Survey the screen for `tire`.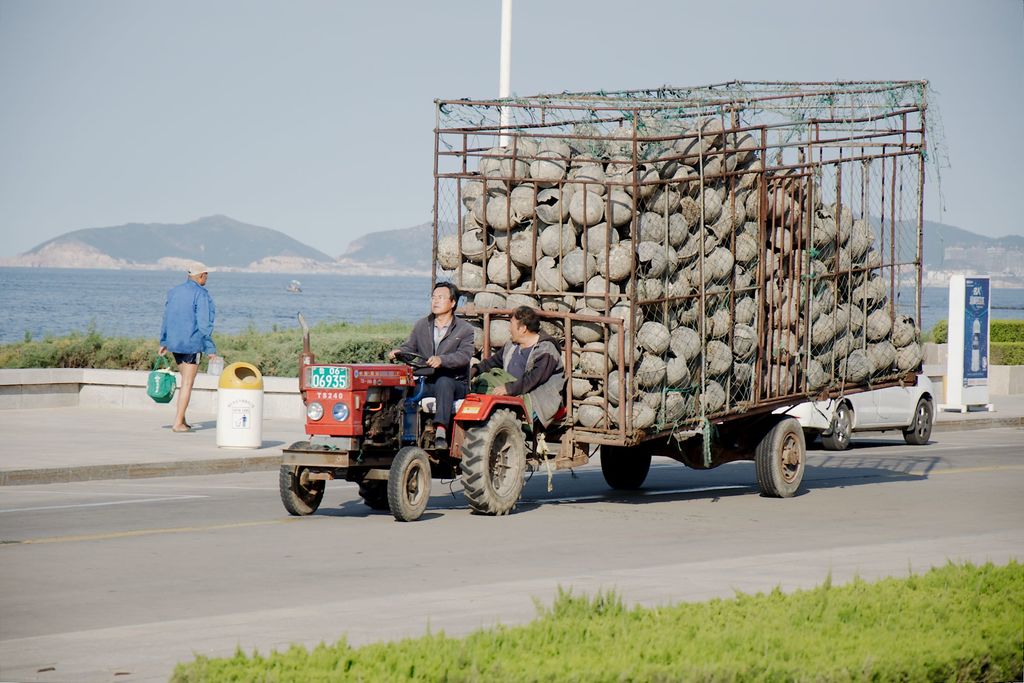
Survey found: [388,447,431,525].
